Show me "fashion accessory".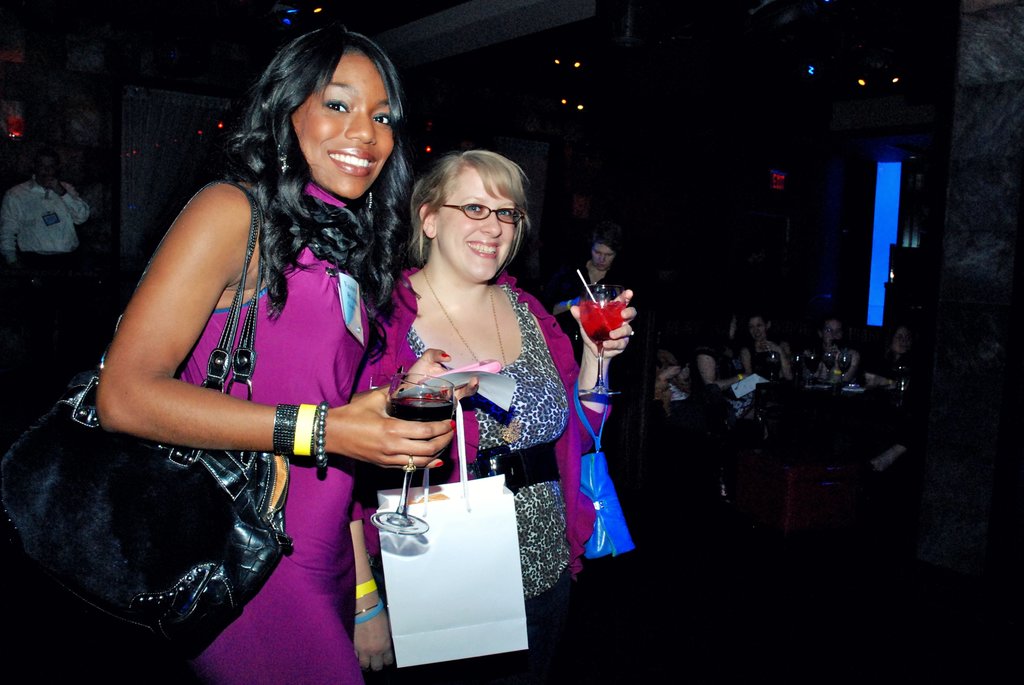
"fashion accessory" is here: [420, 262, 527, 445].
